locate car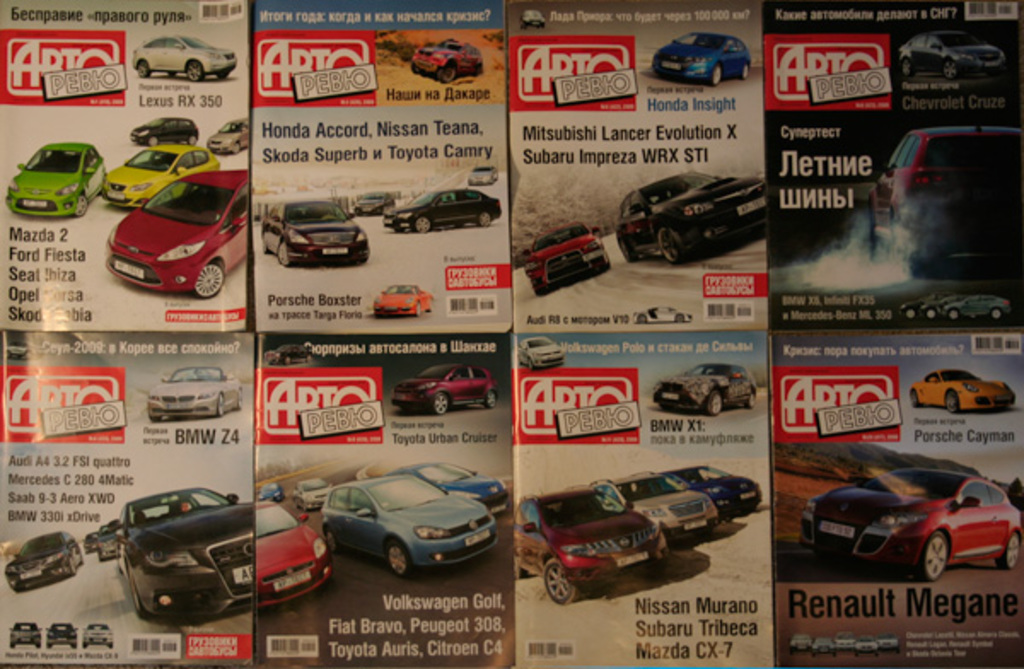
<bbox>517, 2, 550, 31</bbox>
